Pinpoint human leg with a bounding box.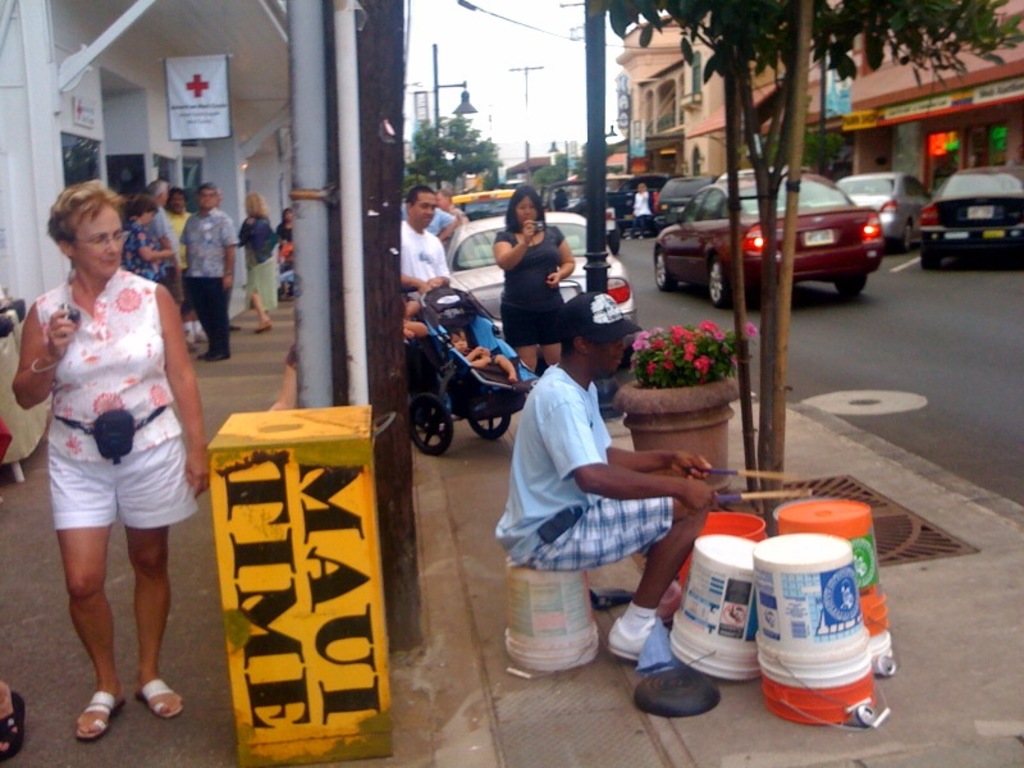
497 353 515 380.
